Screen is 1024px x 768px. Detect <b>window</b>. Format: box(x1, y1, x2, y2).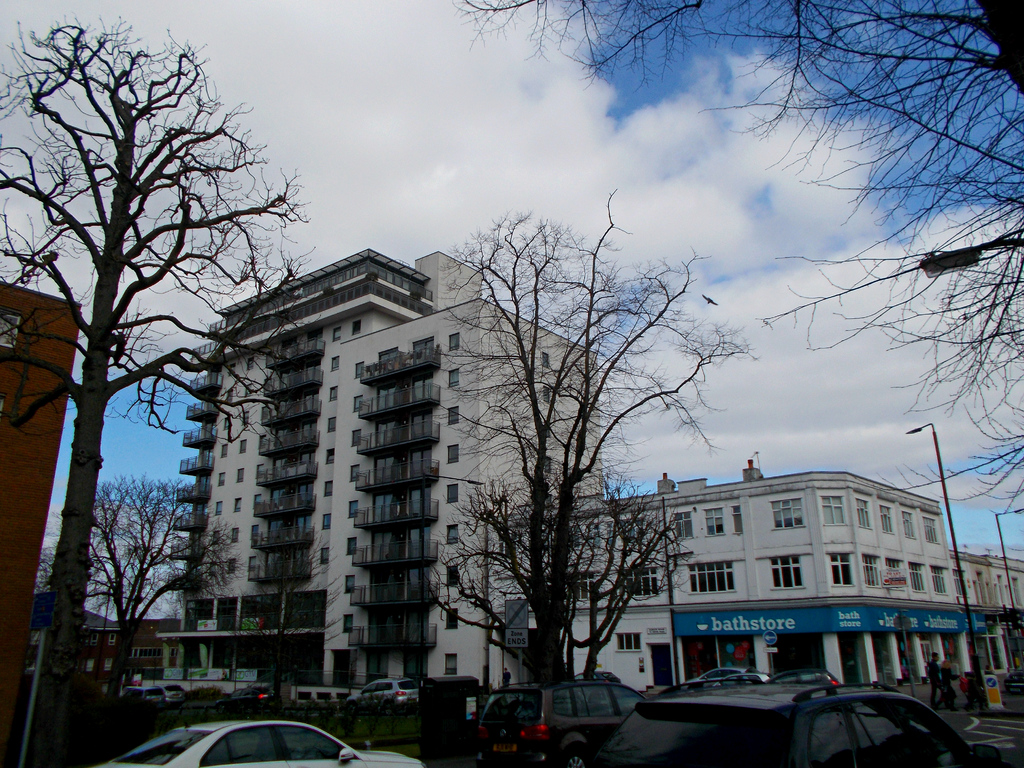
box(355, 362, 367, 378).
